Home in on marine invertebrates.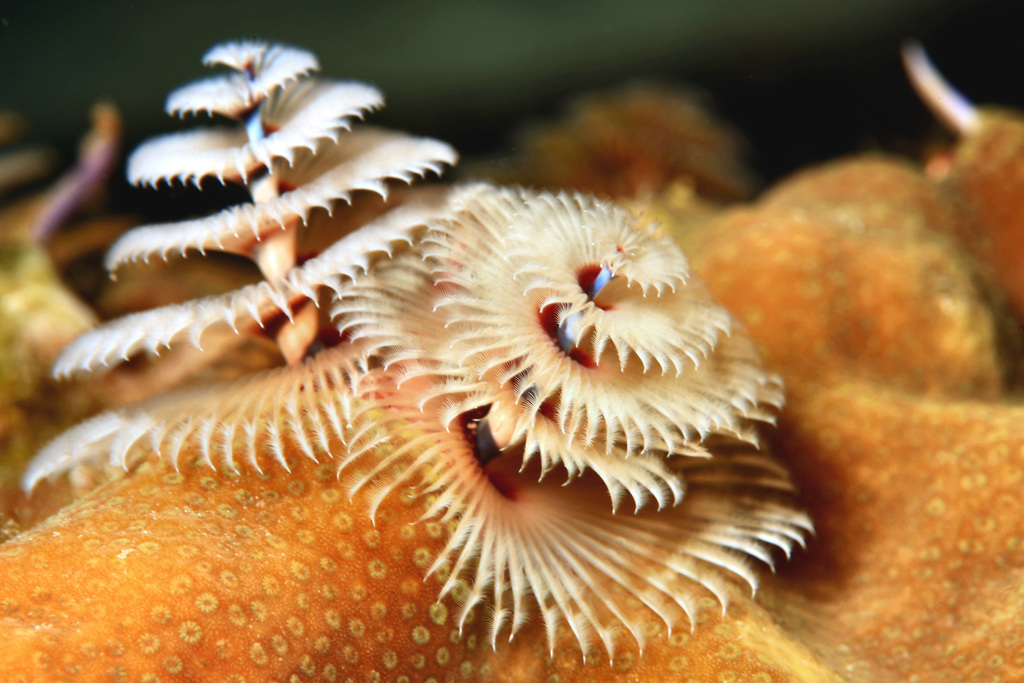
Homed in at select_region(0, 94, 152, 552).
